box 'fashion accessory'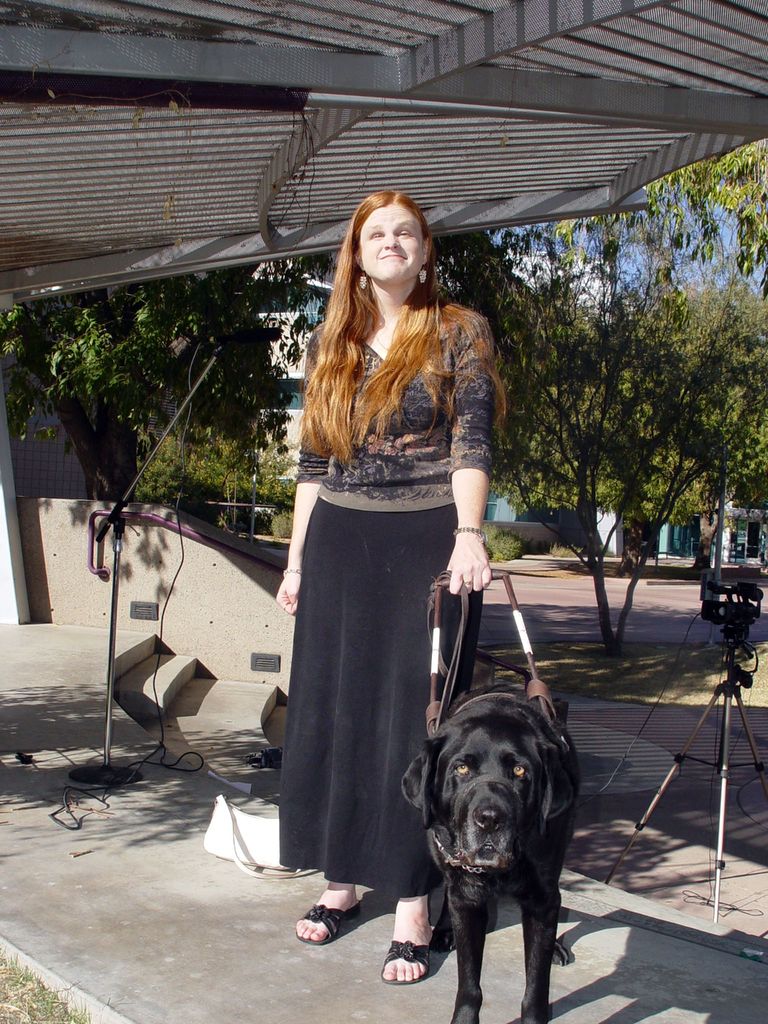
crop(383, 937, 432, 986)
